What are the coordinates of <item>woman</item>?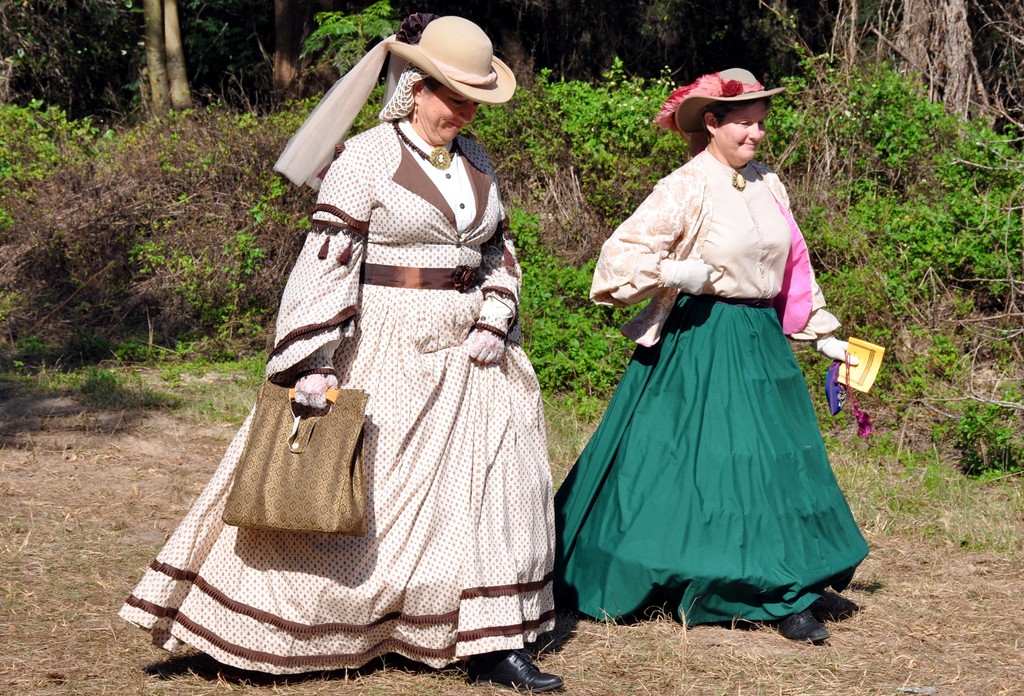
l=118, t=12, r=569, b=692.
